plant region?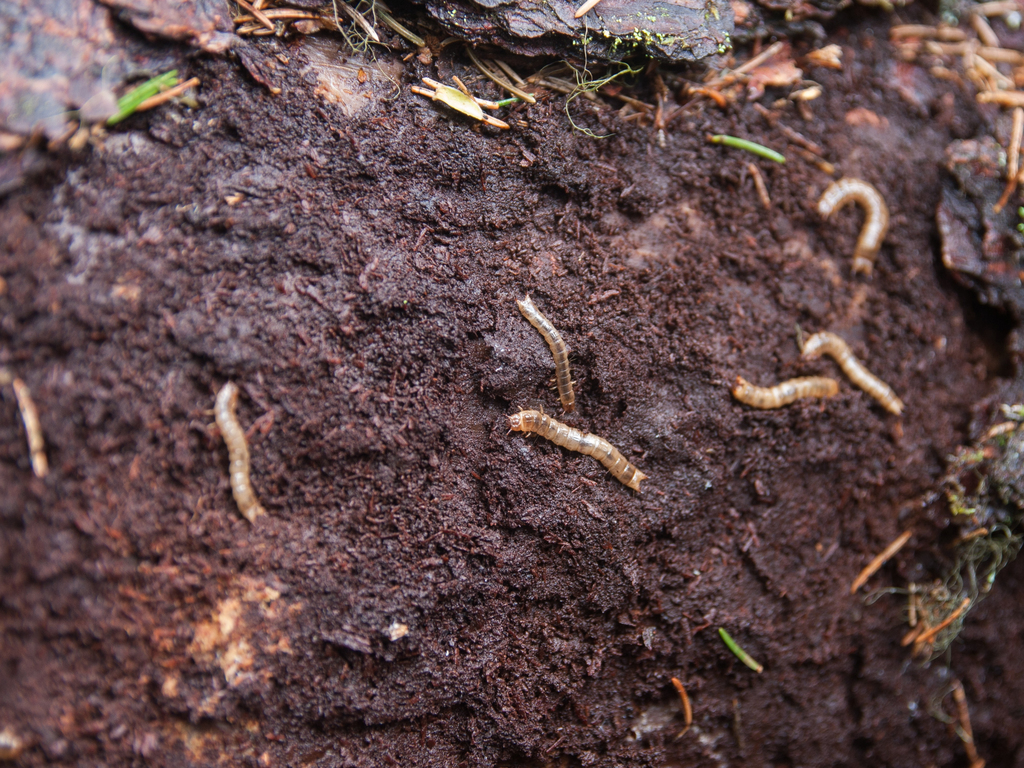
pyautogui.locateOnScreen(536, 15, 684, 138)
